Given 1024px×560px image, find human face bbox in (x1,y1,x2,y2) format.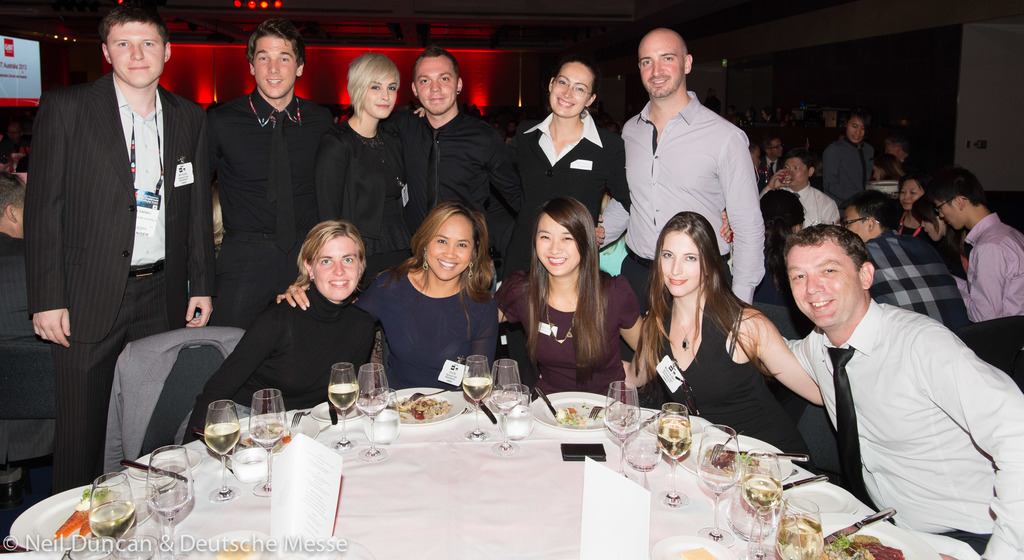
(549,60,591,116).
